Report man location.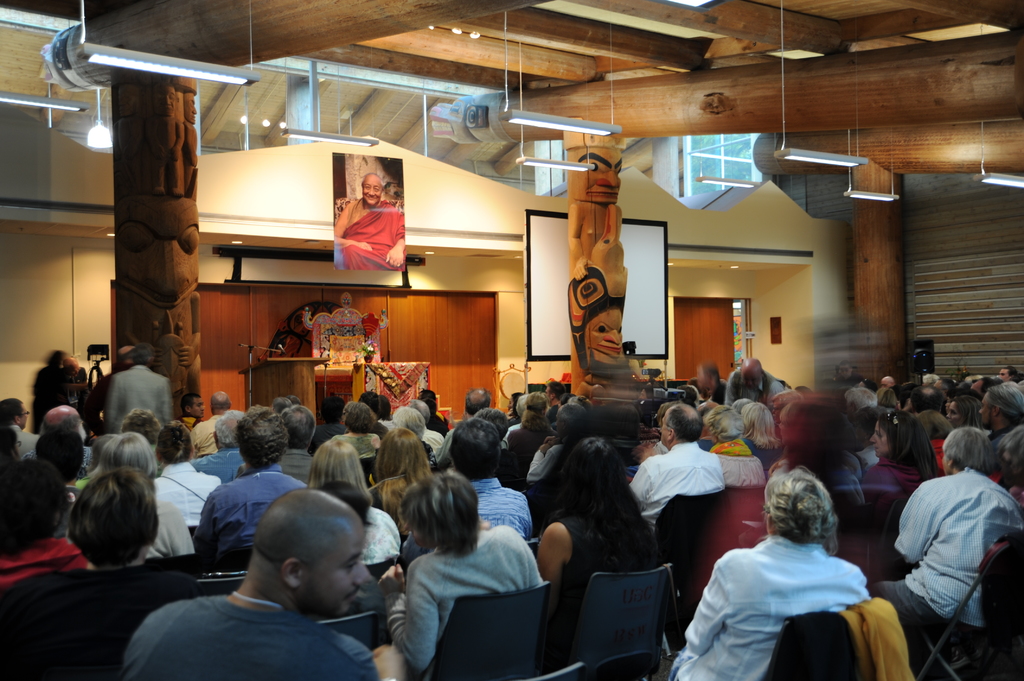
Report: [724,357,794,408].
